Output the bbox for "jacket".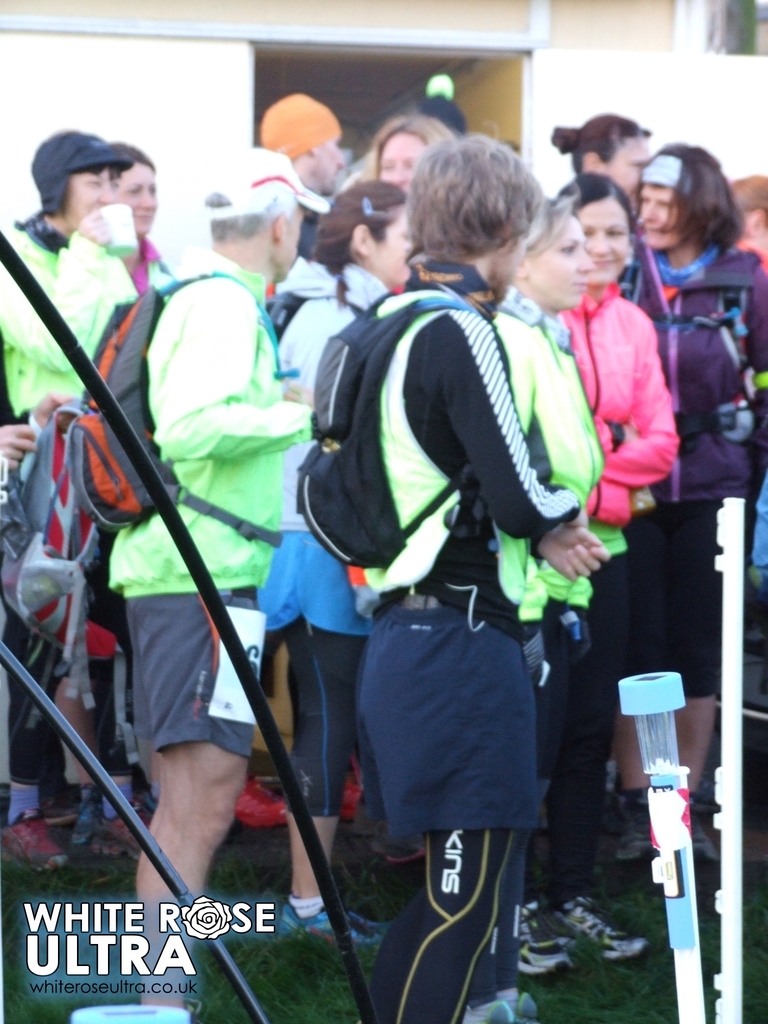
{"x1": 488, "y1": 290, "x2": 628, "y2": 627}.
